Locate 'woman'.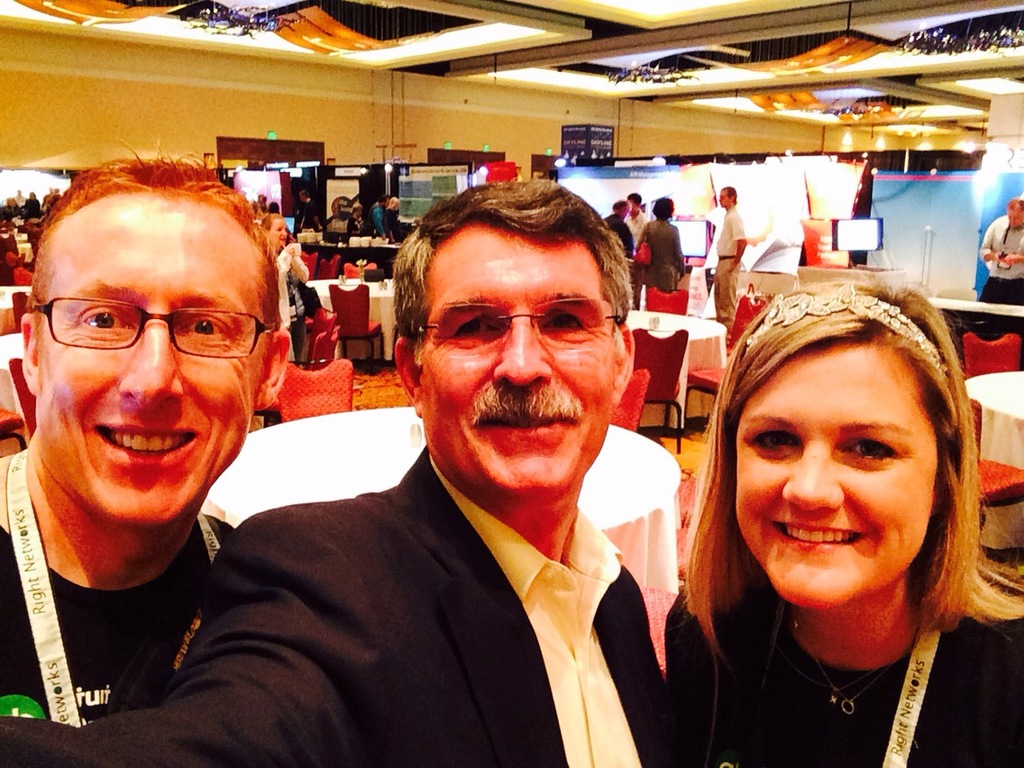
Bounding box: 653,277,1023,767.
